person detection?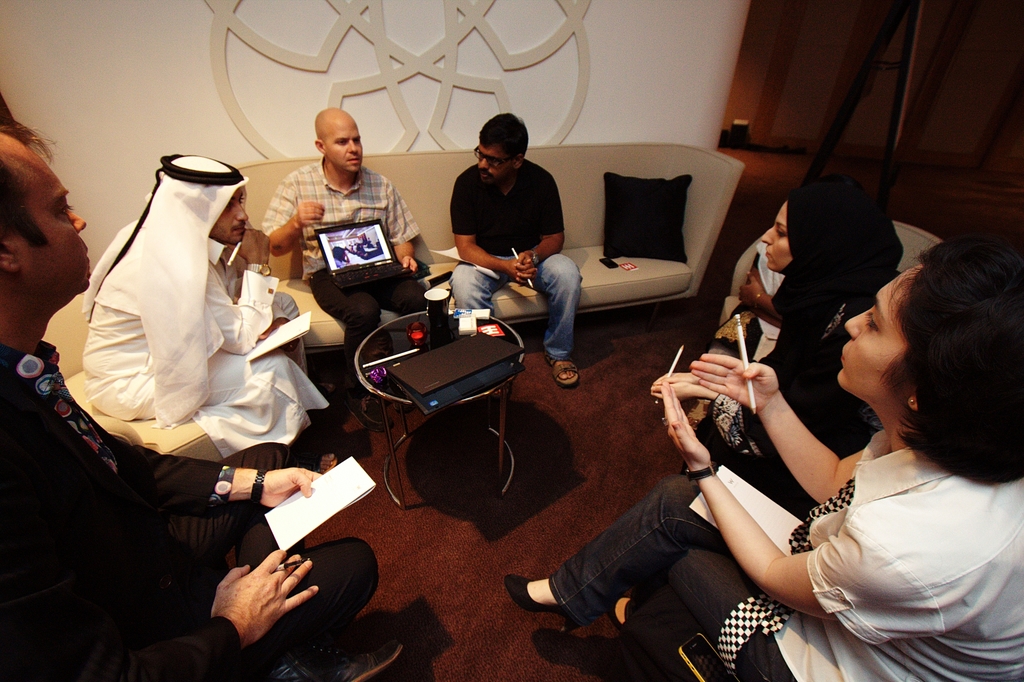
detection(0, 94, 419, 681)
